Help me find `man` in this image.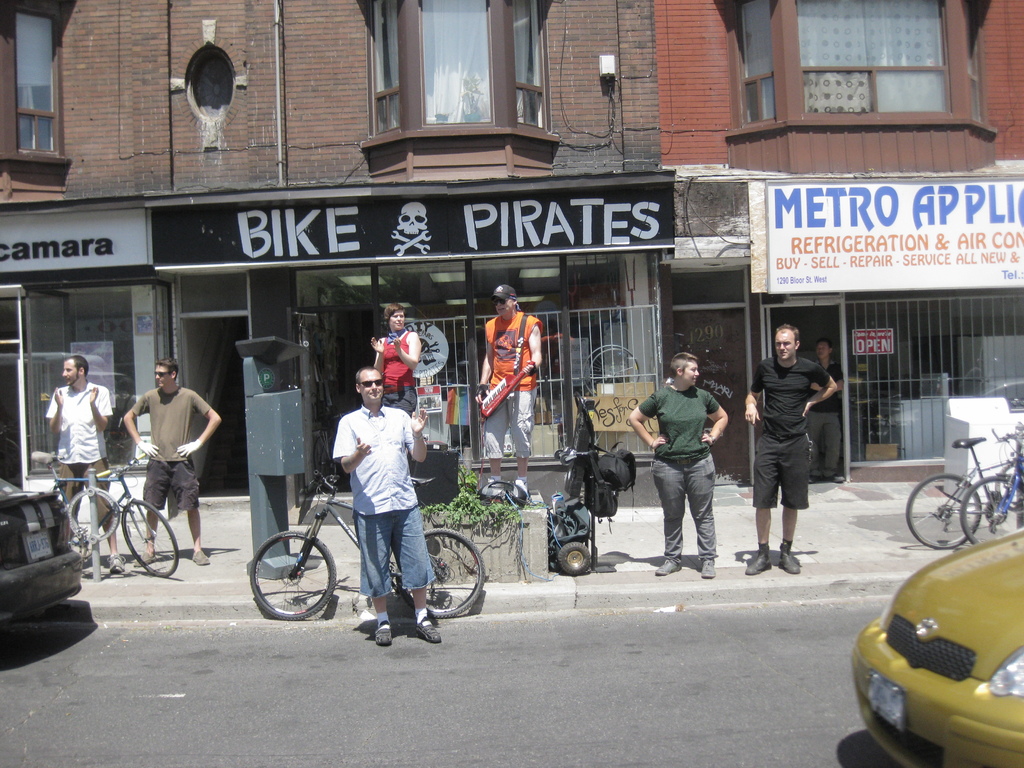
Found it: select_region(755, 324, 849, 589).
